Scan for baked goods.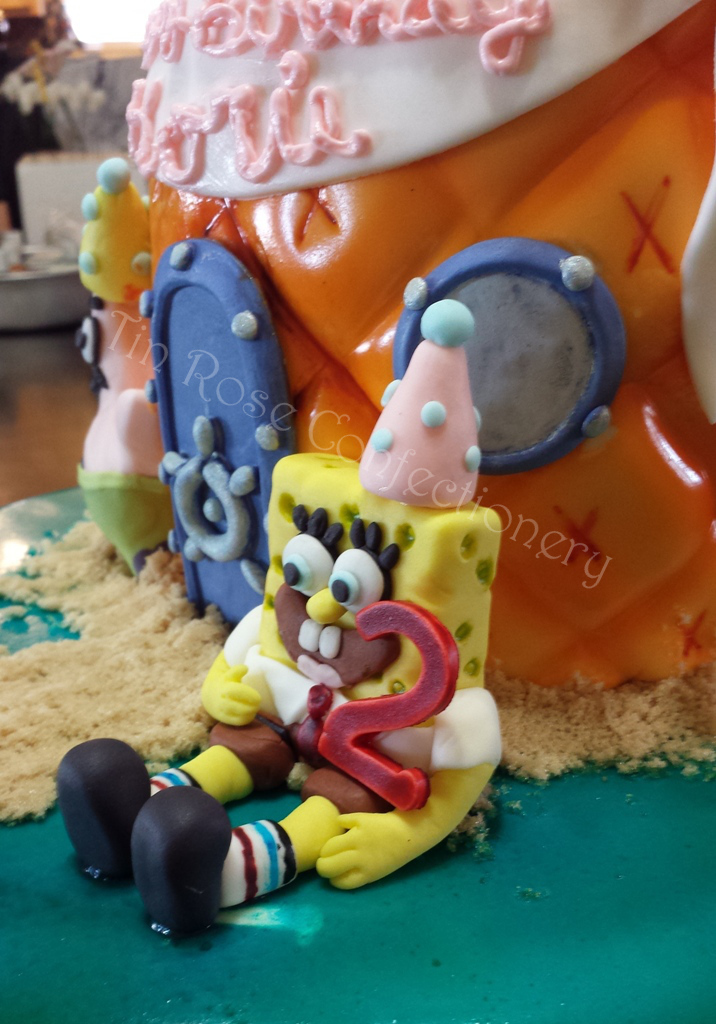
Scan result: bbox=(0, 0, 715, 1023).
